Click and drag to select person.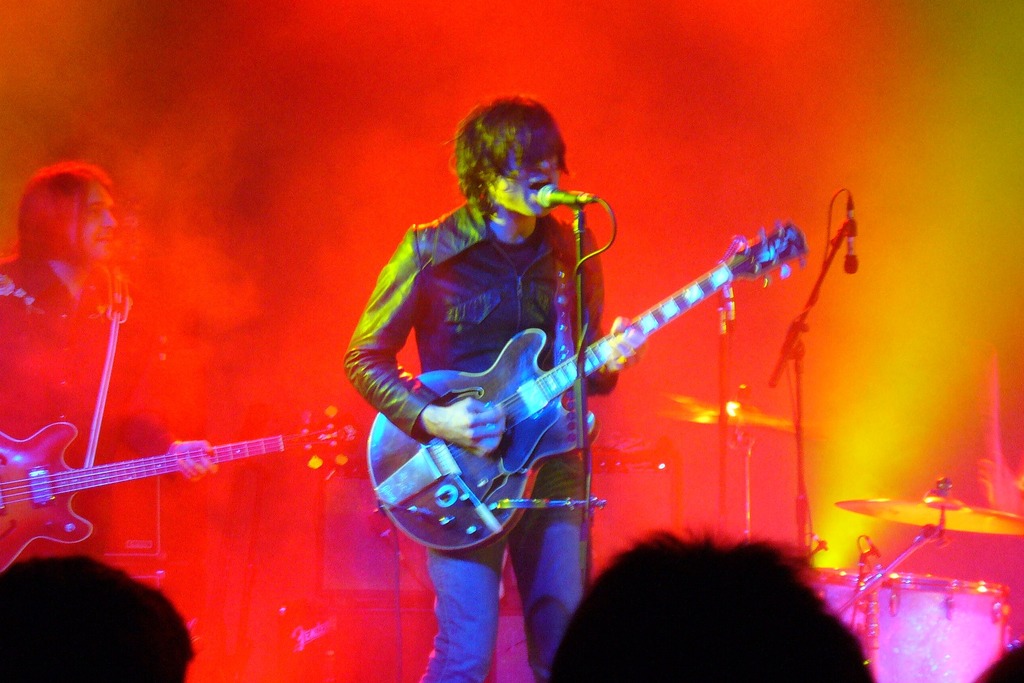
Selection: pyautogui.locateOnScreen(17, 127, 195, 616).
